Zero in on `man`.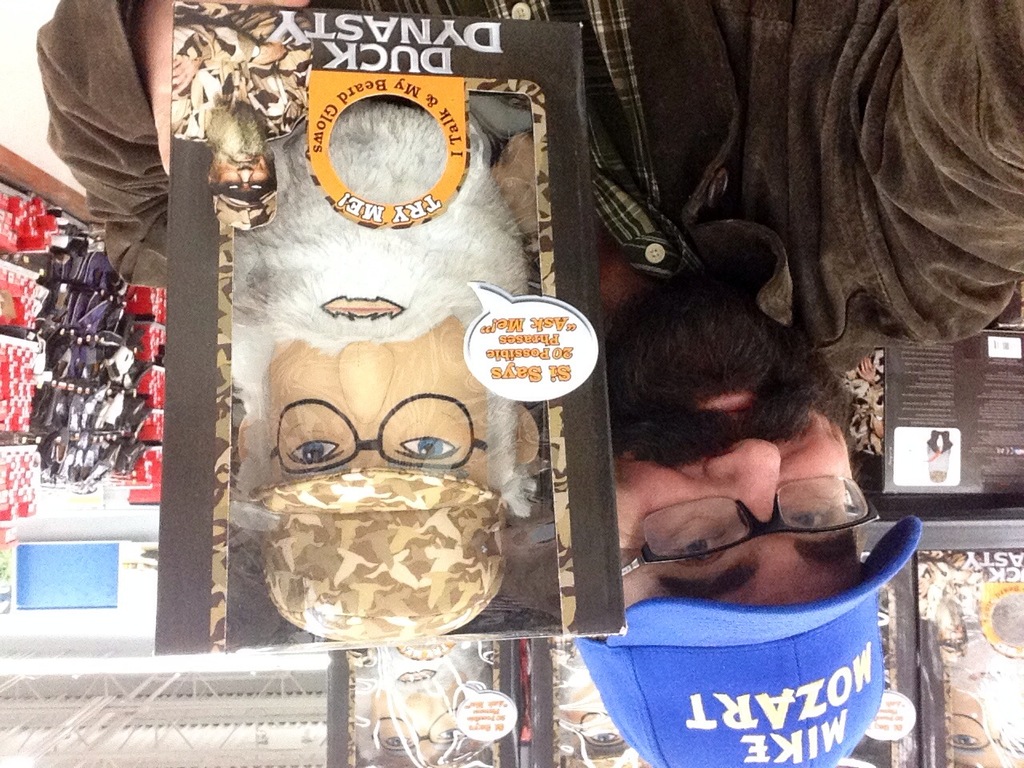
Zeroed in: {"left": 234, "top": 96, "right": 546, "bottom": 642}.
